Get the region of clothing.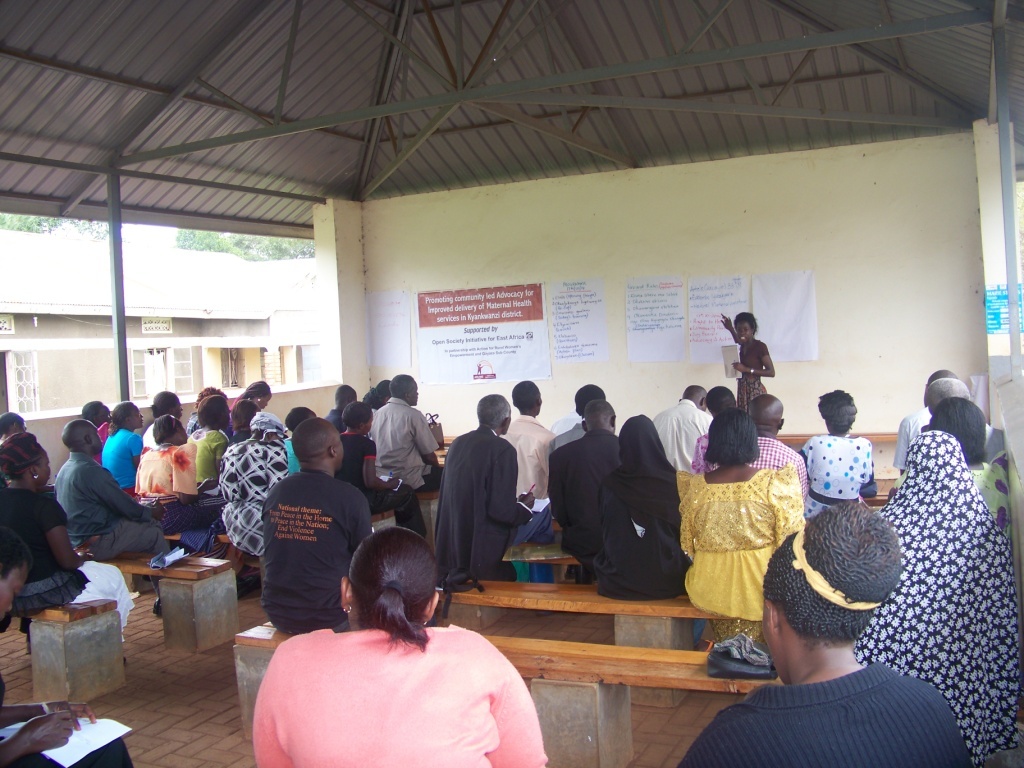
region(189, 421, 233, 495).
